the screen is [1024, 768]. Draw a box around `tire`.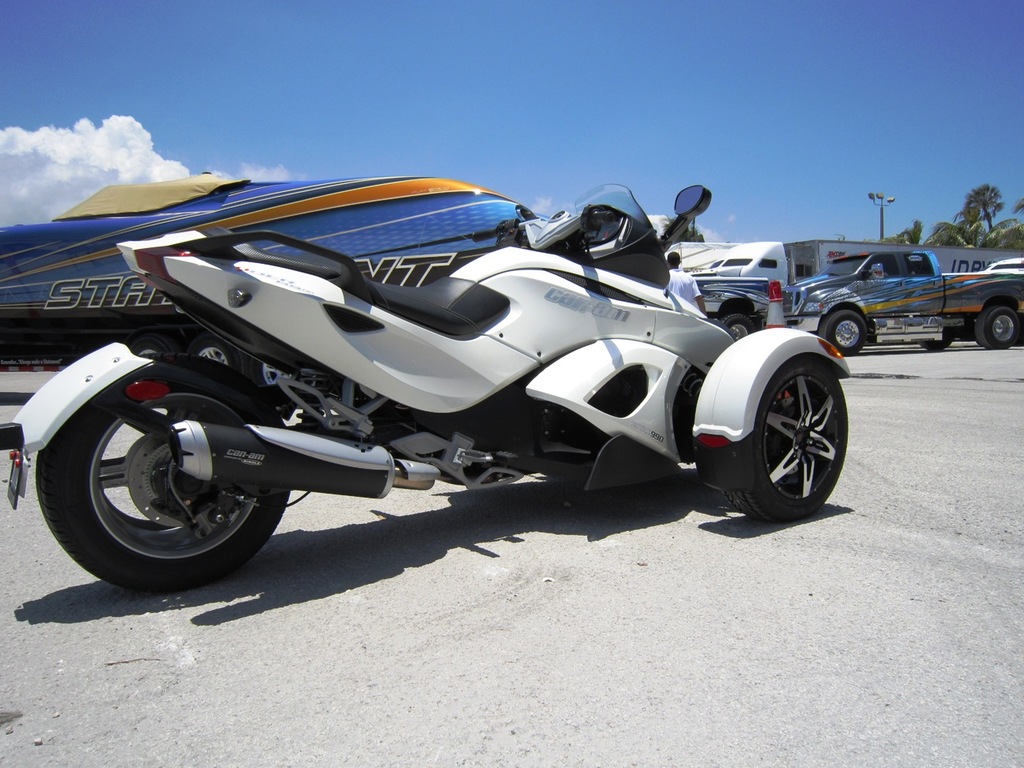
x1=36, y1=354, x2=288, y2=593.
